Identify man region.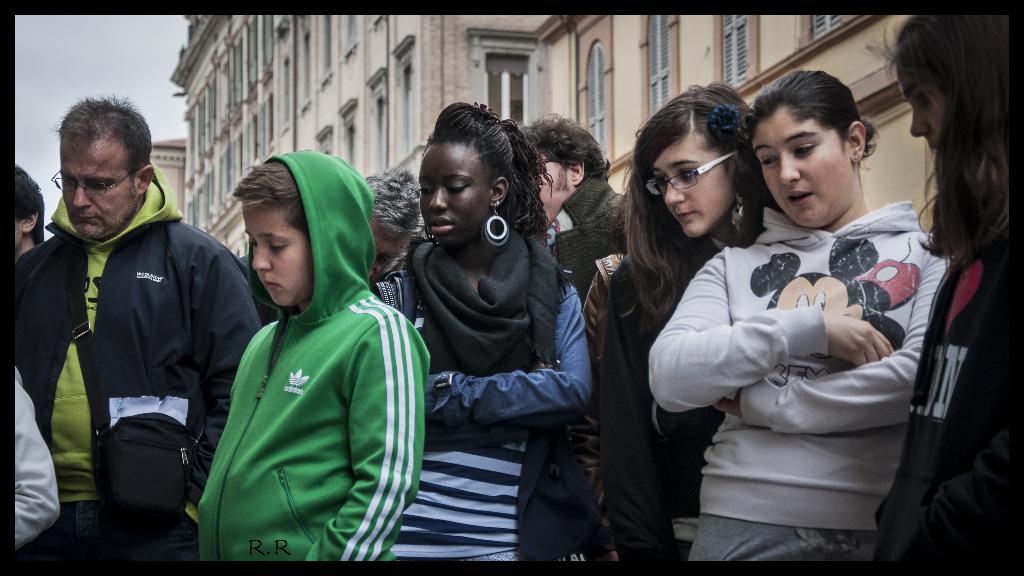
Region: box=[0, 100, 268, 571].
